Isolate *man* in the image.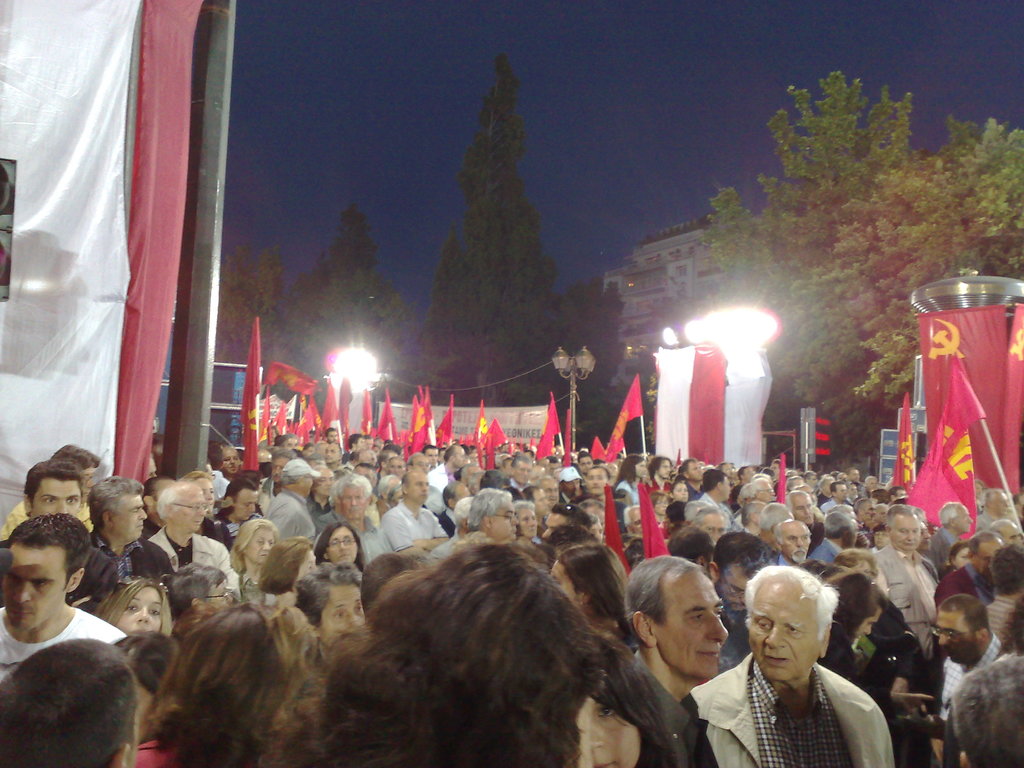
Isolated region: locate(315, 440, 342, 478).
